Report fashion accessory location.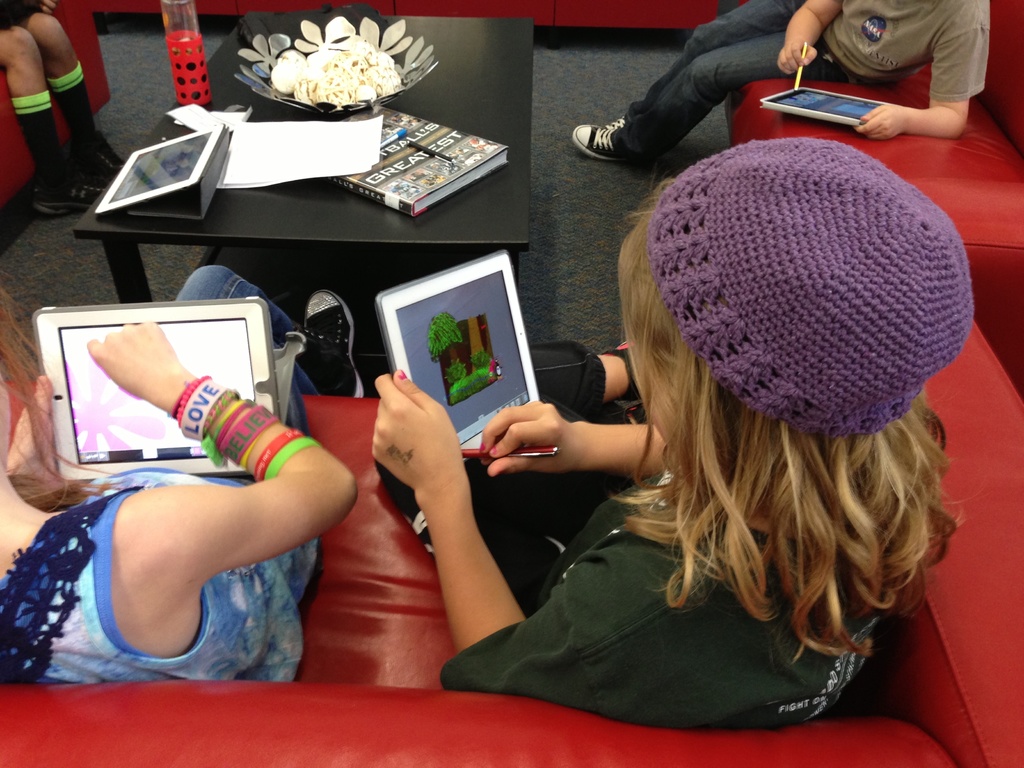
Report: <bbox>263, 435, 320, 479</bbox>.
